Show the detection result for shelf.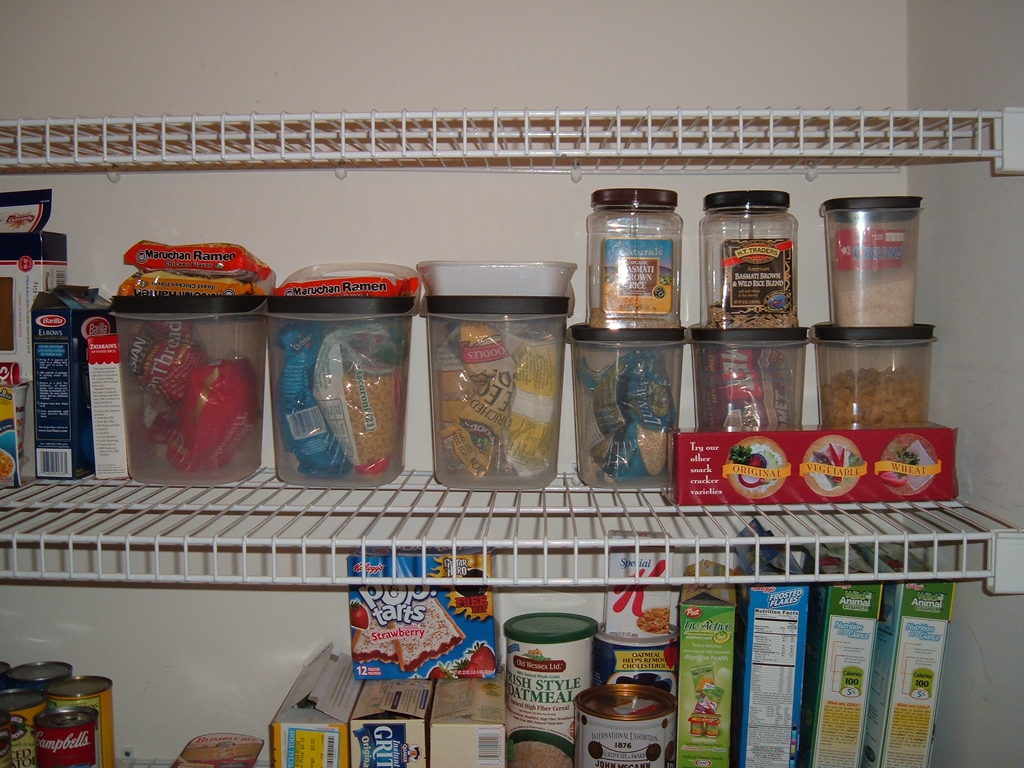
region(0, 749, 971, 767).
